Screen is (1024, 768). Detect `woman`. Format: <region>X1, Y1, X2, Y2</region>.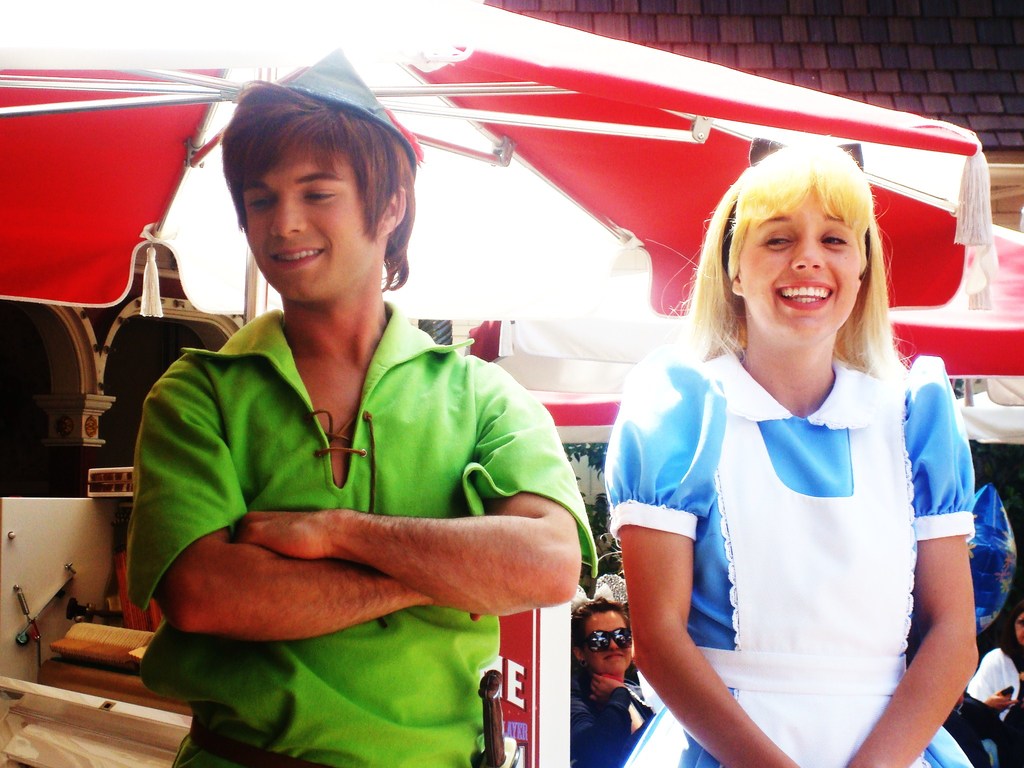
<region>943, 602, 1023, 767</region>.
